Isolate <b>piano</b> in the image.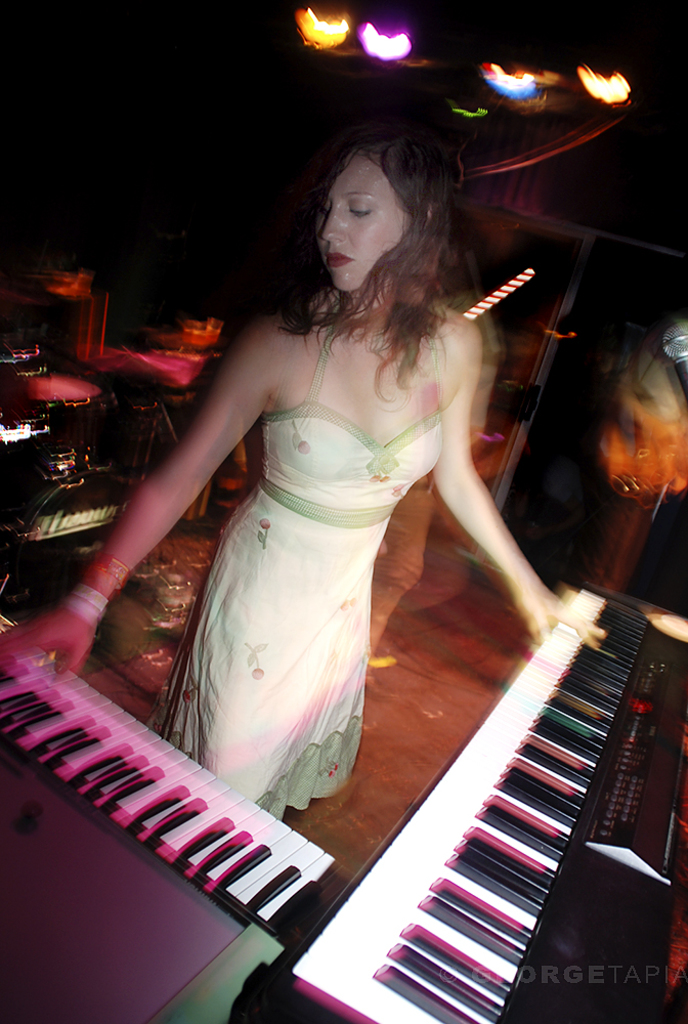
Isolated region: x1=307 y1=552 x2=687 y2=997.
